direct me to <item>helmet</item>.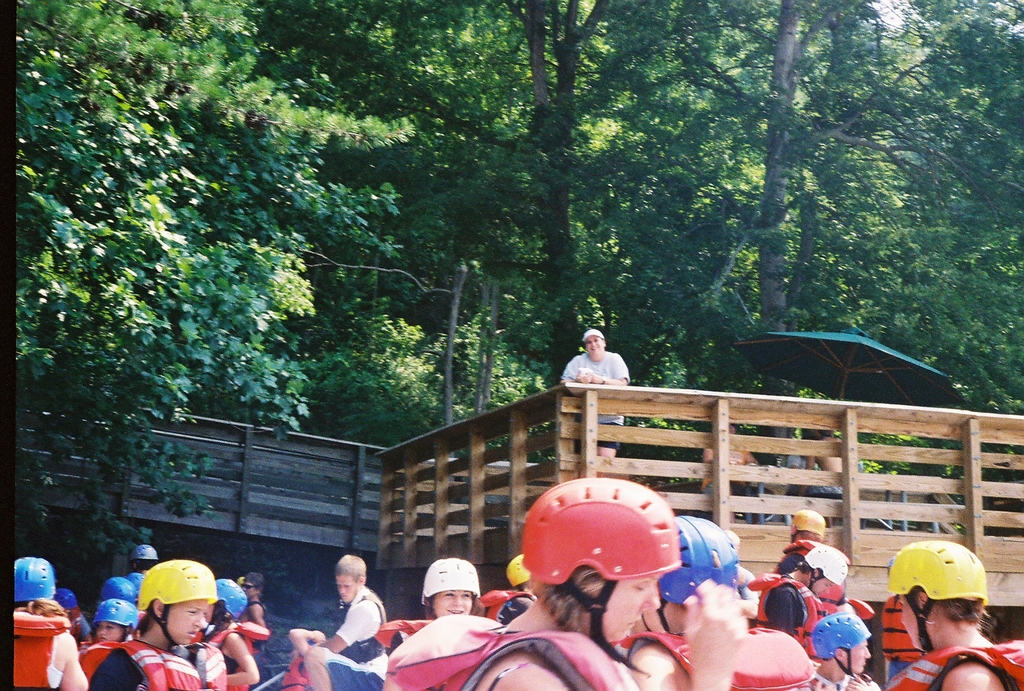
Direction: 809, 612, 873, 676.
